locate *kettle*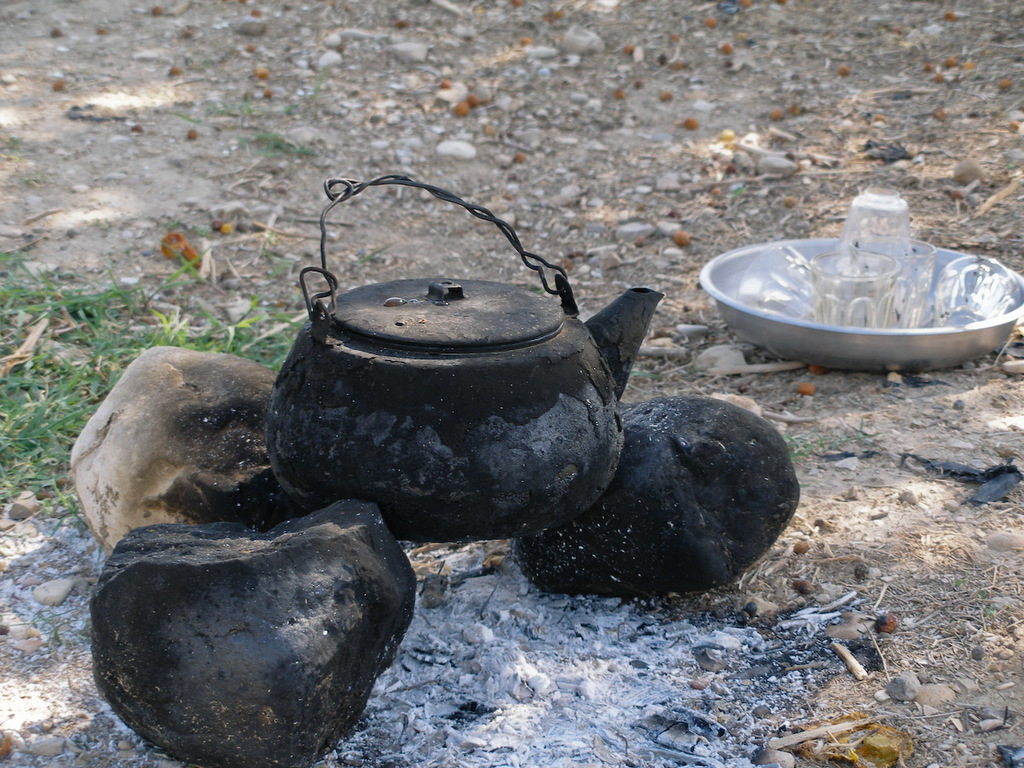
(x1=264, y1=165, x2=659, y2=543)
